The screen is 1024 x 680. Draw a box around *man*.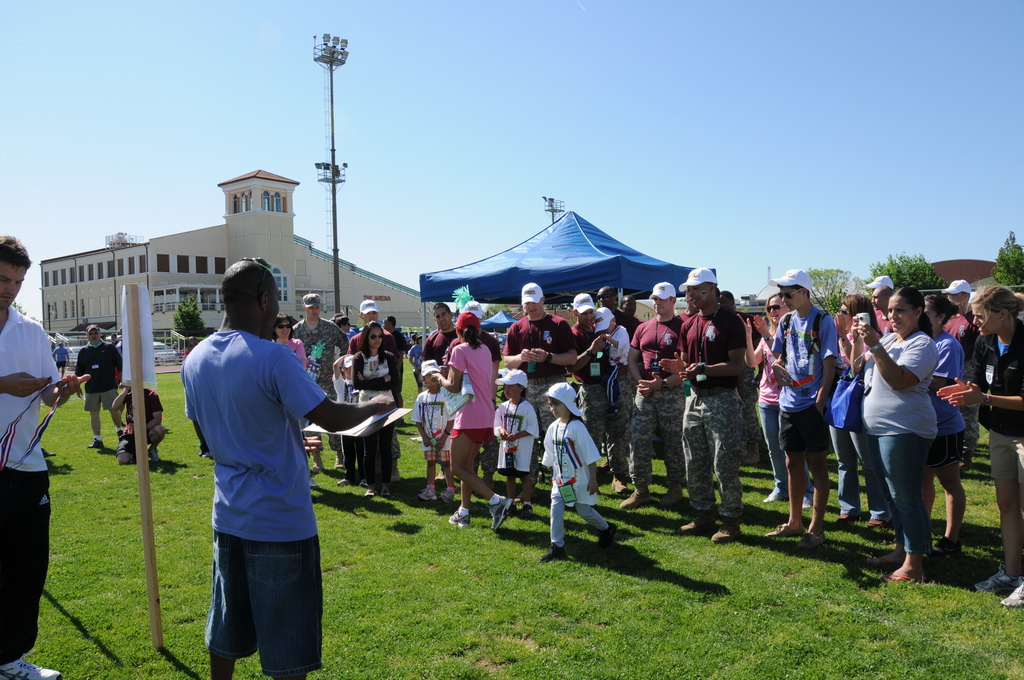
x1=656, y1=263, x2=749, y2=540.
